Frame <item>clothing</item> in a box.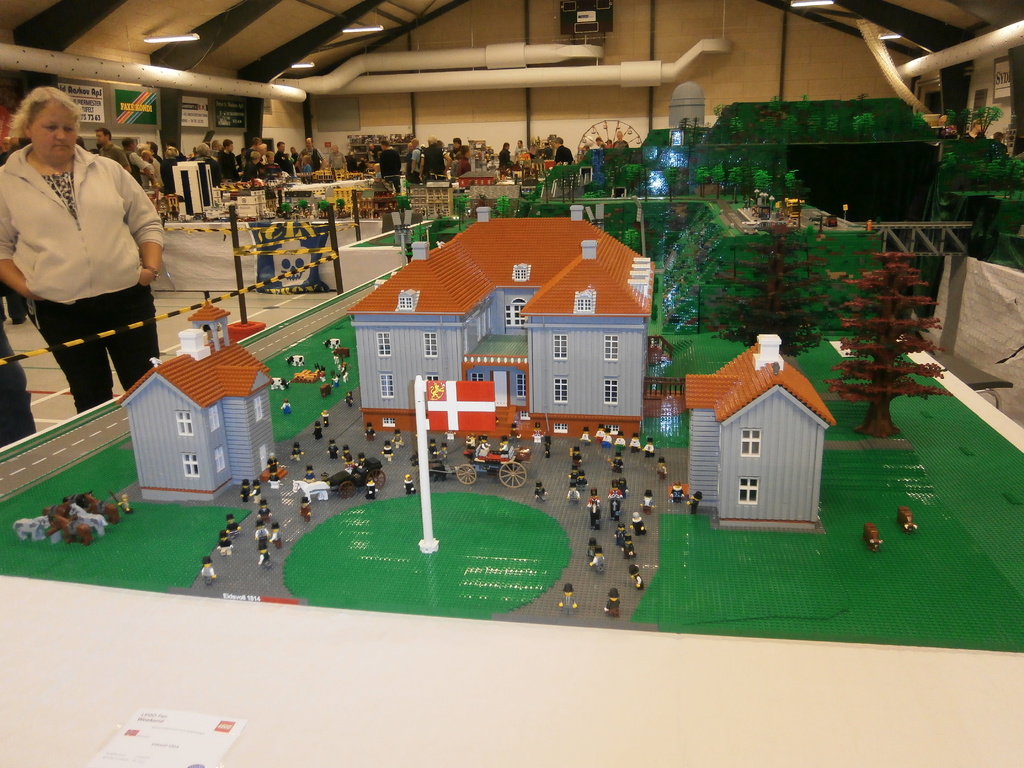
(left=419, top=142, right=445, bottom=183).
